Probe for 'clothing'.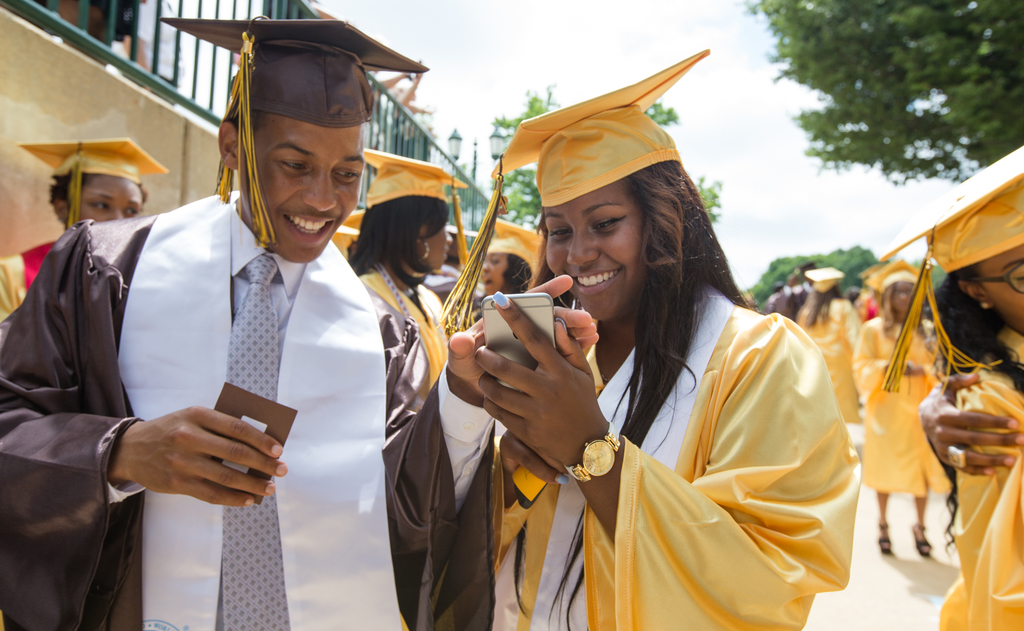
Probe result: crop(360, 262, 449, 630).
